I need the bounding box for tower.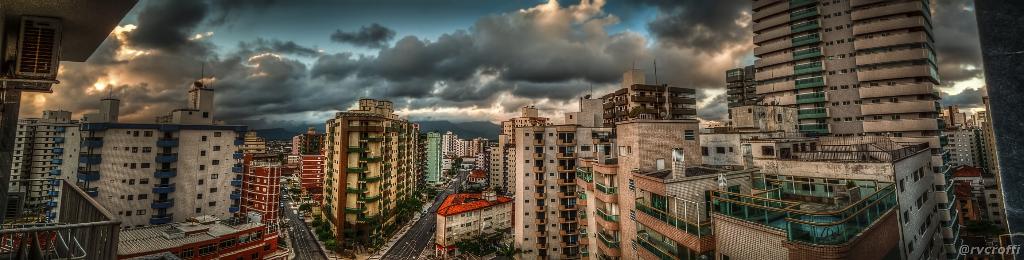
Here it is: <bbox>747, 0, 970, 259</bbox>.
